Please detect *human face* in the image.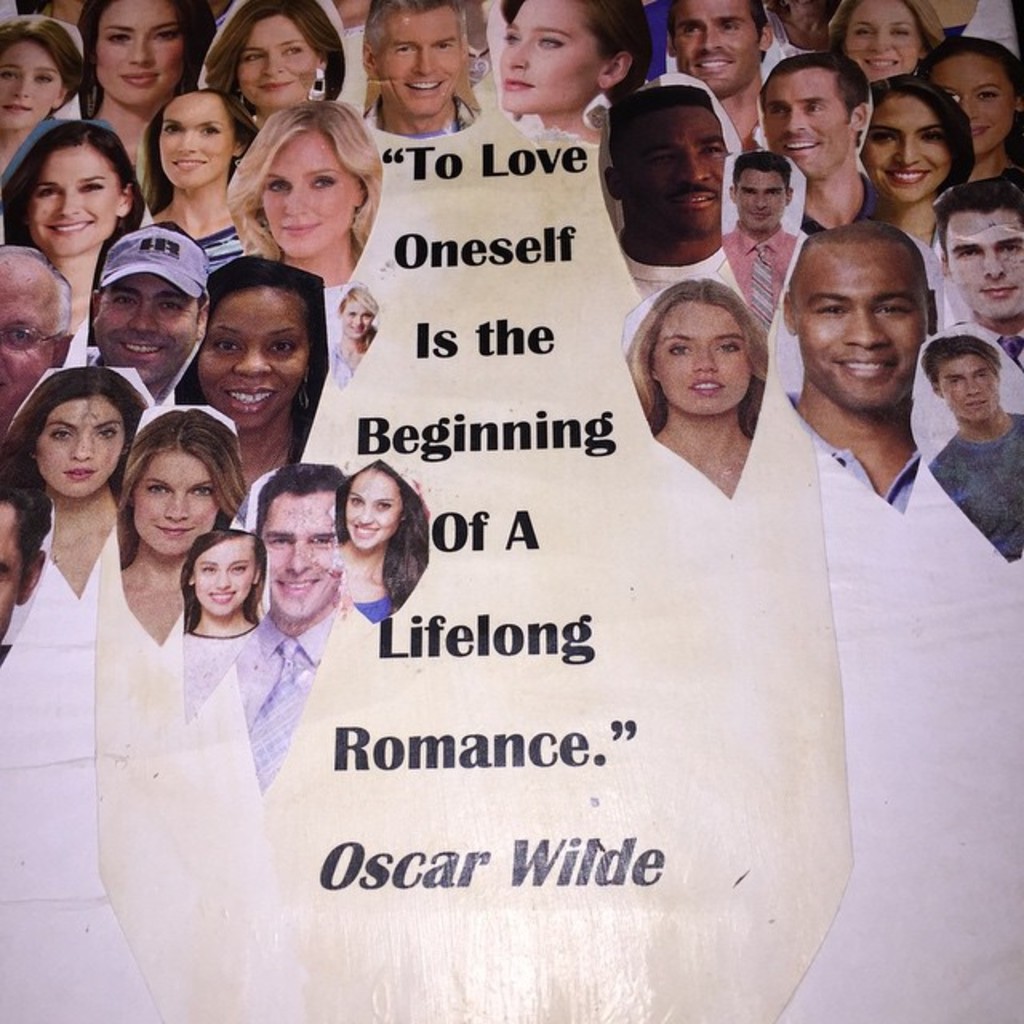
rect(850, 0, 925, 90).
